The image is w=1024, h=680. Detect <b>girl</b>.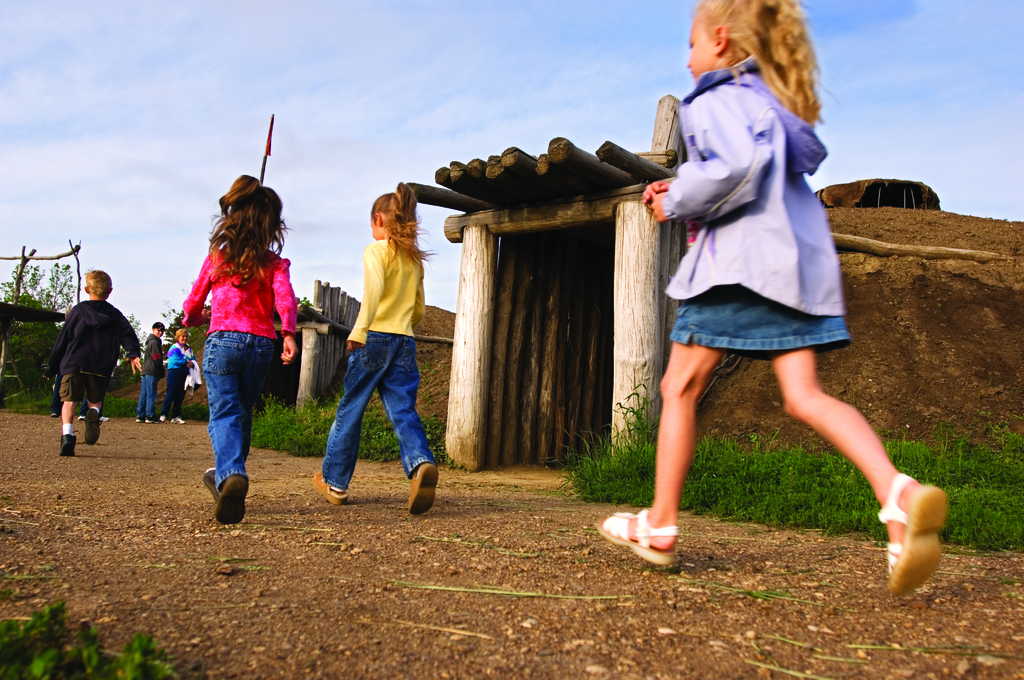
Detection: detection(317, 188, 447, 514).
